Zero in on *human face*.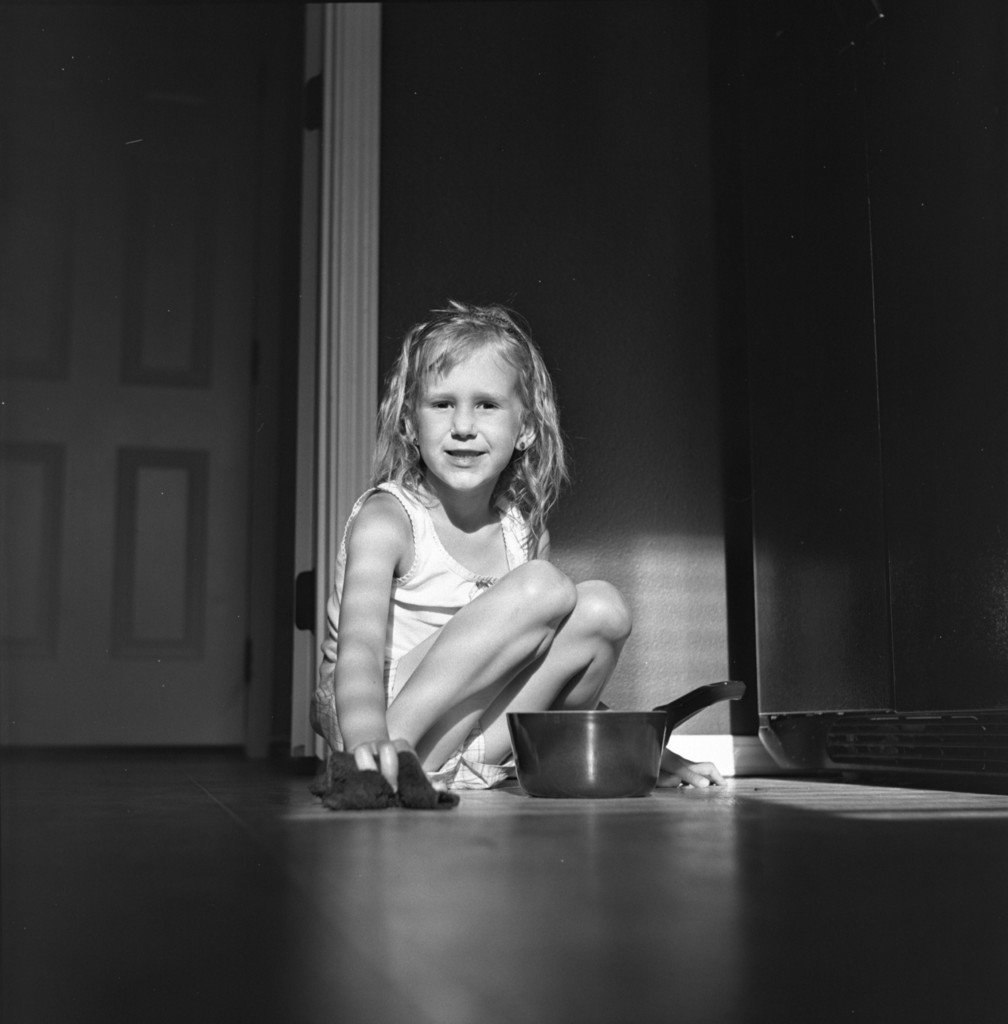
Zeroed in: [416, 349, 526, 490].
